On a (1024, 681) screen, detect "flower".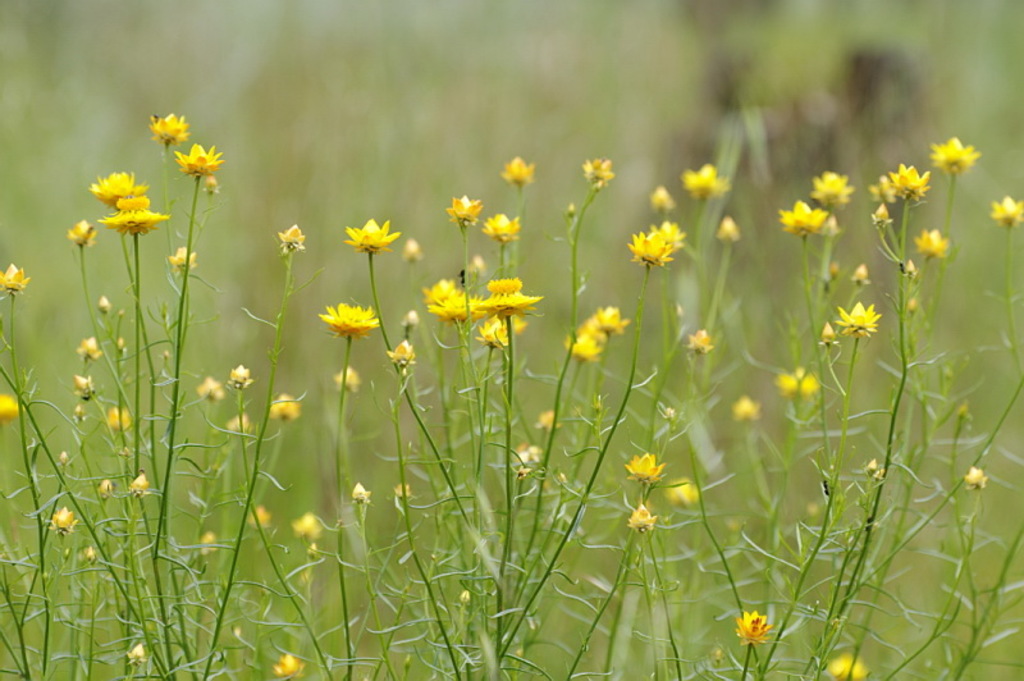
47,506,69,534.
